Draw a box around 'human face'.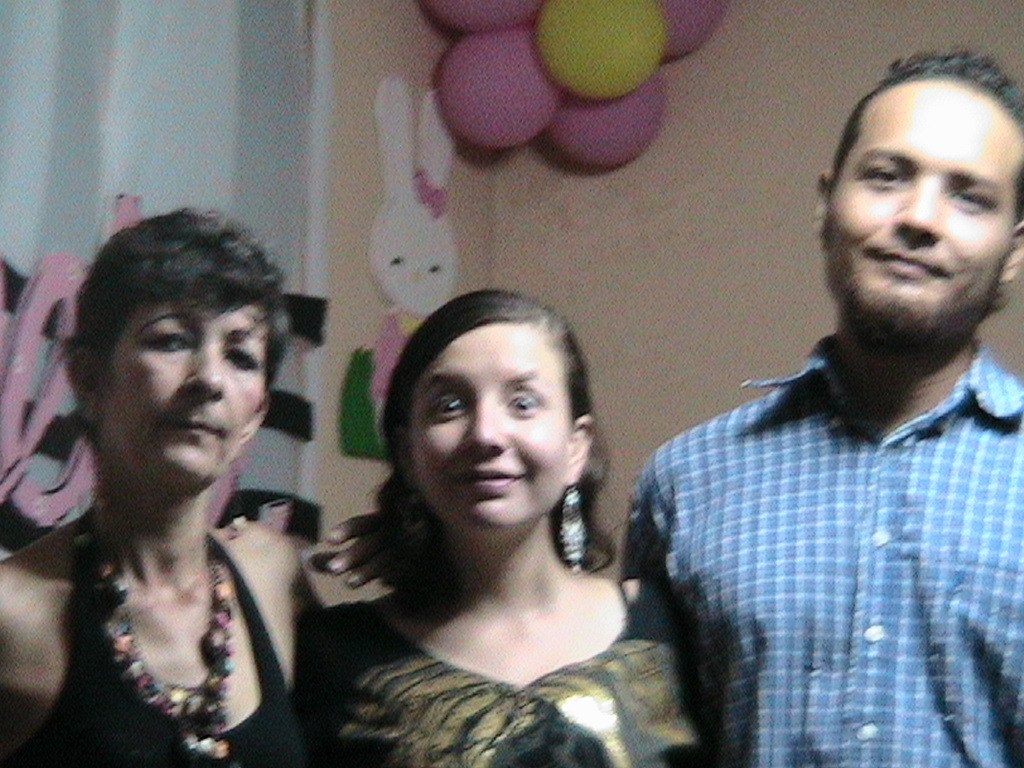
bbox=[411, 313, 573, 528].
